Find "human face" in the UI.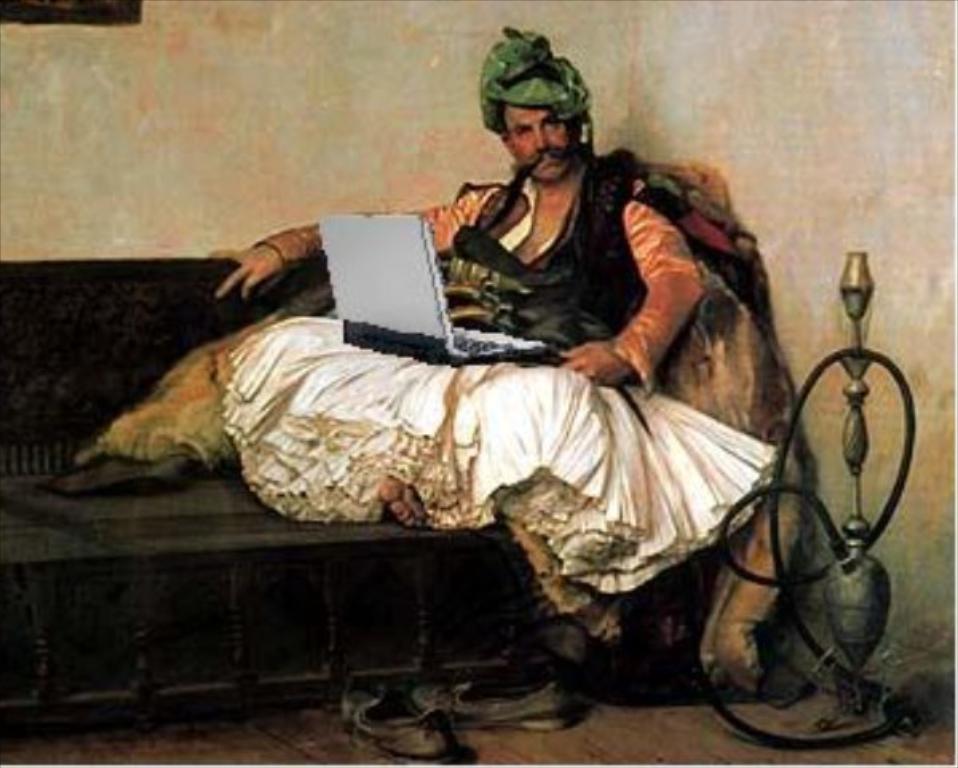
UI element at [509,107,567,179].
